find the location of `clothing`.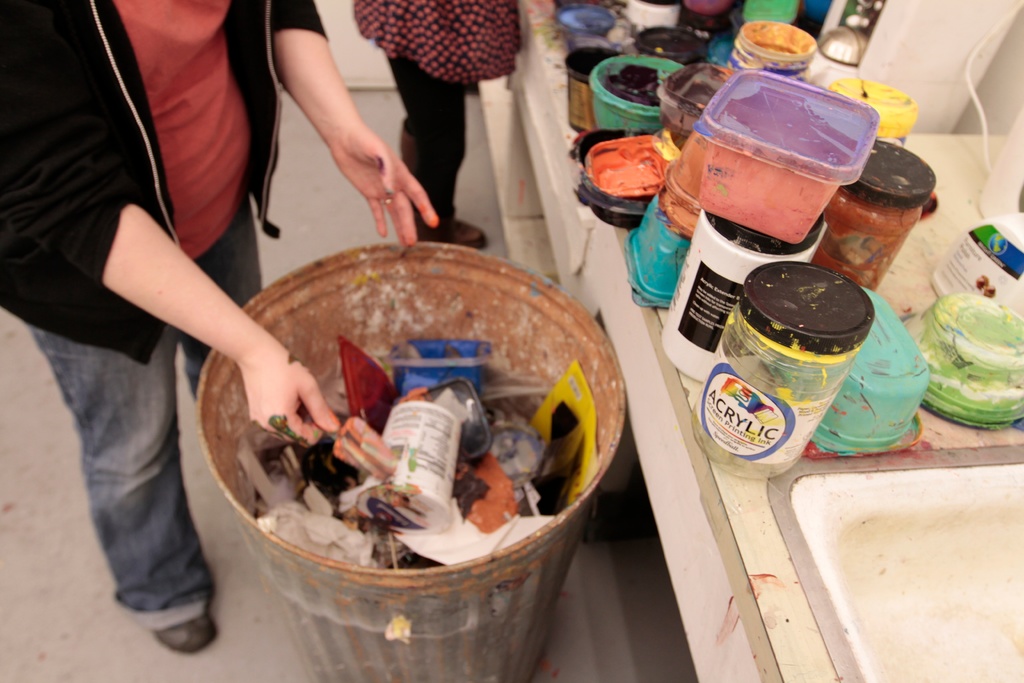
Location: BBox(0, 0, 326, 630).
